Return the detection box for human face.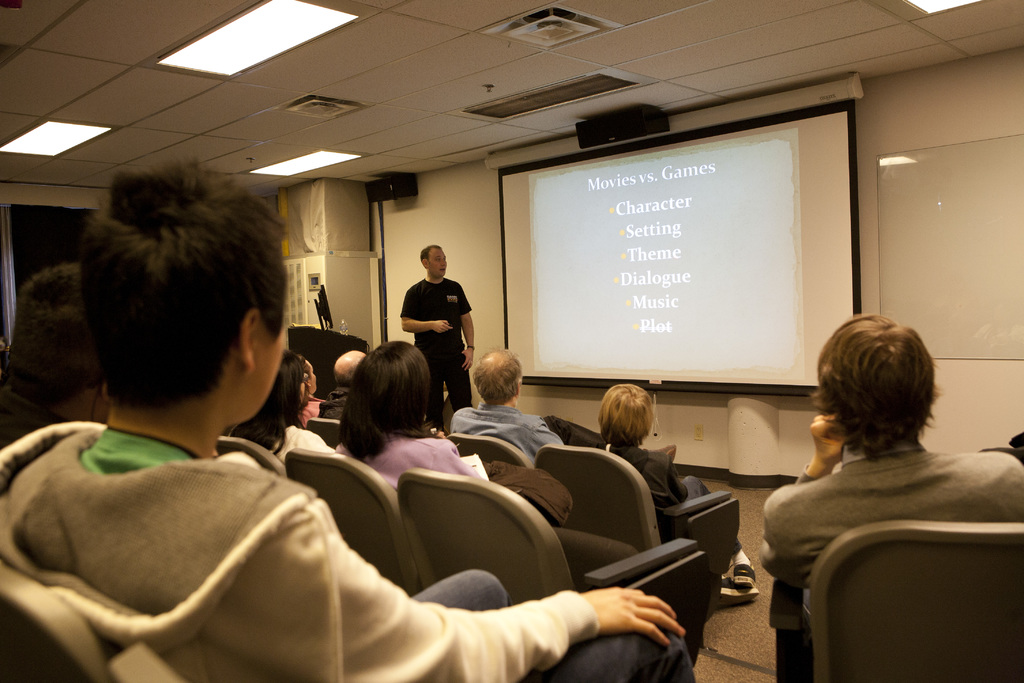
(x1=308, y1=364, x2=316, y2=391).
